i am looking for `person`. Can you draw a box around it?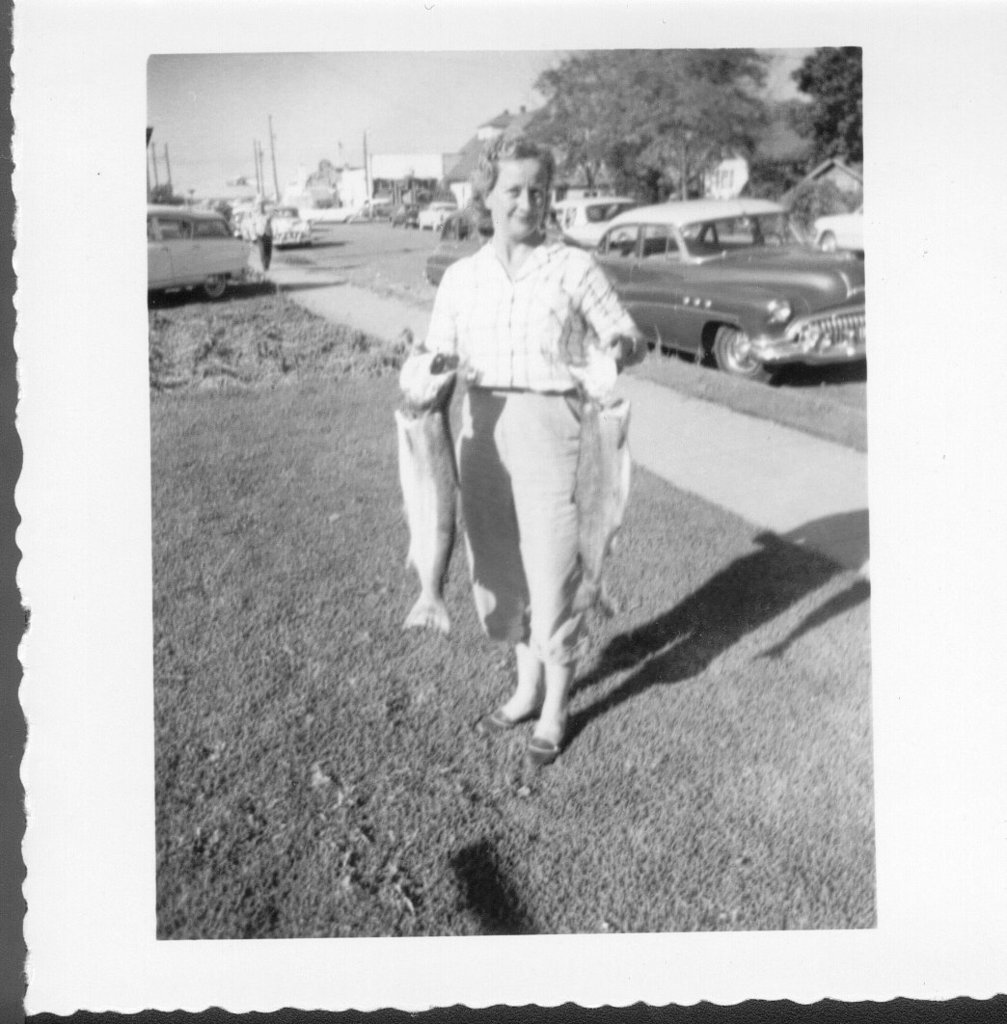
Sure, the bounding box is box=[408, 143, 649, 748].
